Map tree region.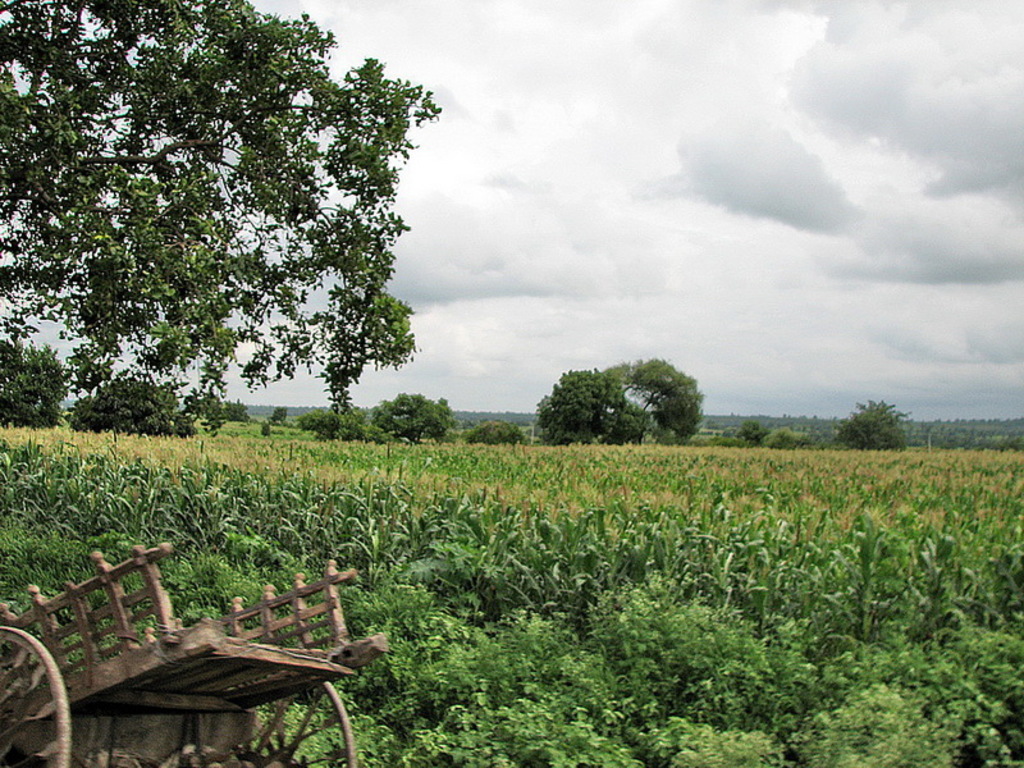
Mapped to select_region(298, 401, 394, 445).
